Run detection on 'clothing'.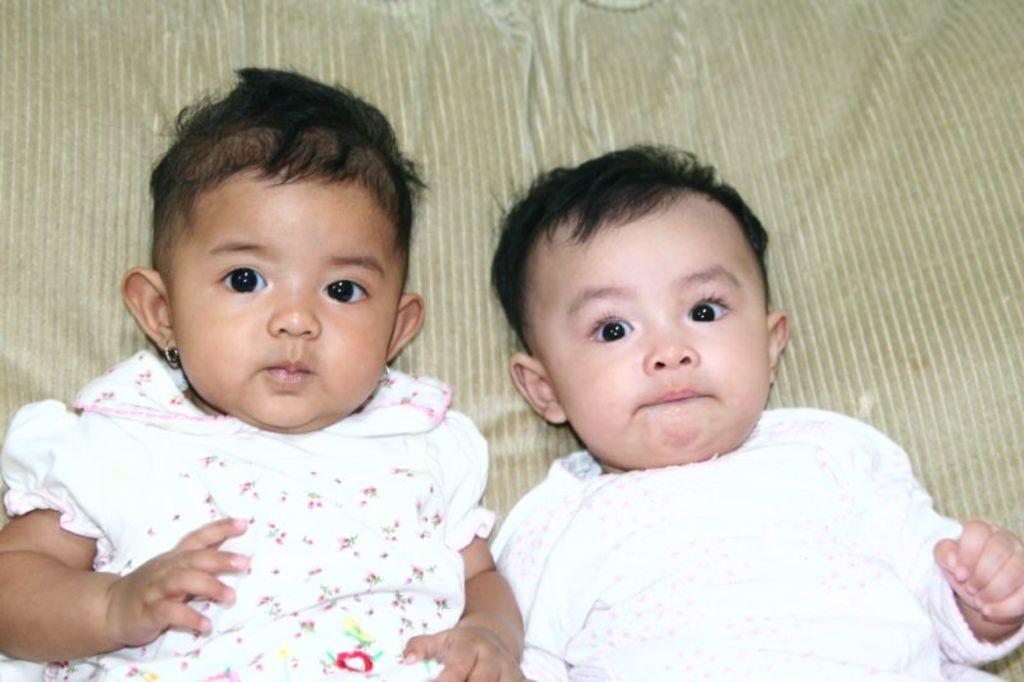
Result: (15, 307, 529, 663).
